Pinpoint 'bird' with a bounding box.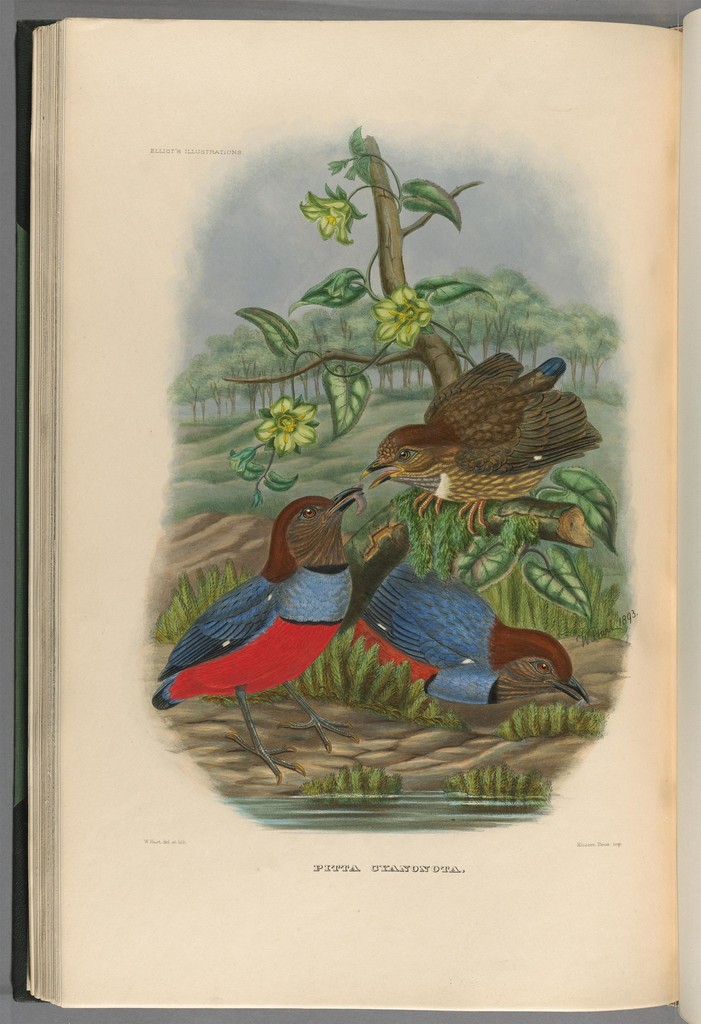
box=[342, 567, 577, 711].
